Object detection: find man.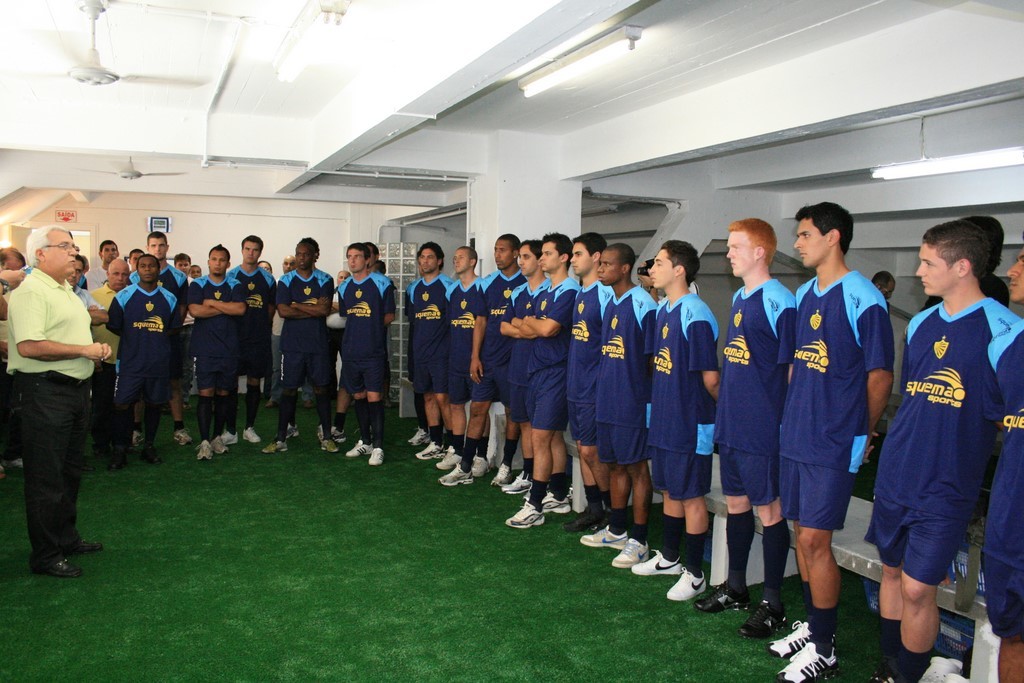
[x1=94, y1=259, x2=132, y2=461].
